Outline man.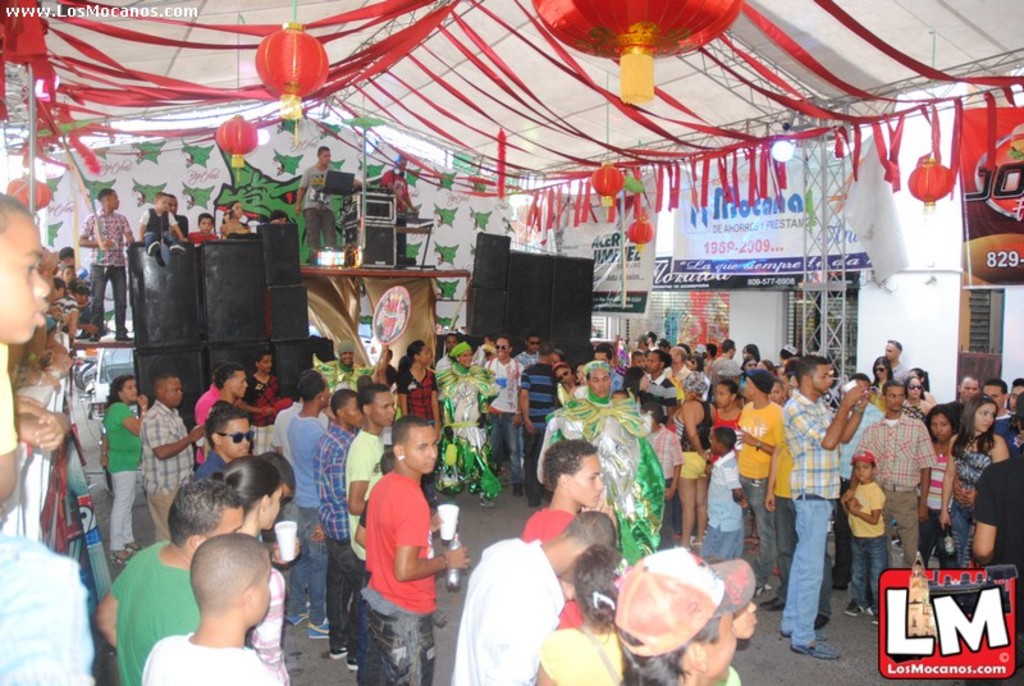
Outline: {"left": 77, "top": 188, "right": 137, "bottom": 342}.
